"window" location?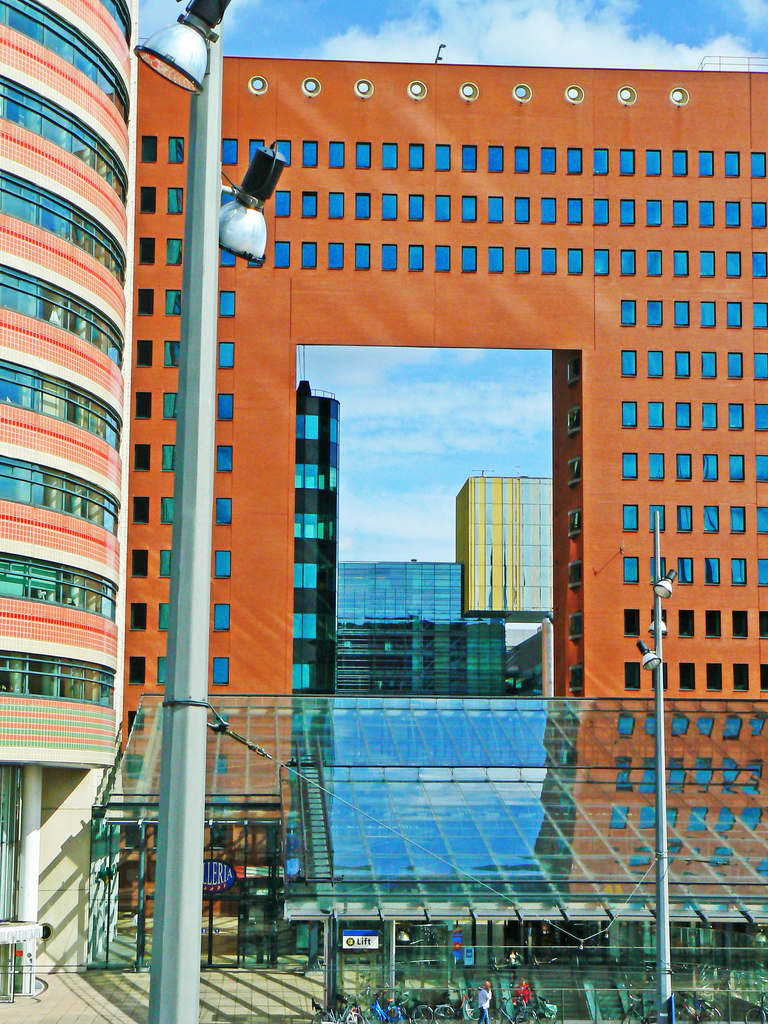
x1=217, y1=444, x2=233, y2=476
